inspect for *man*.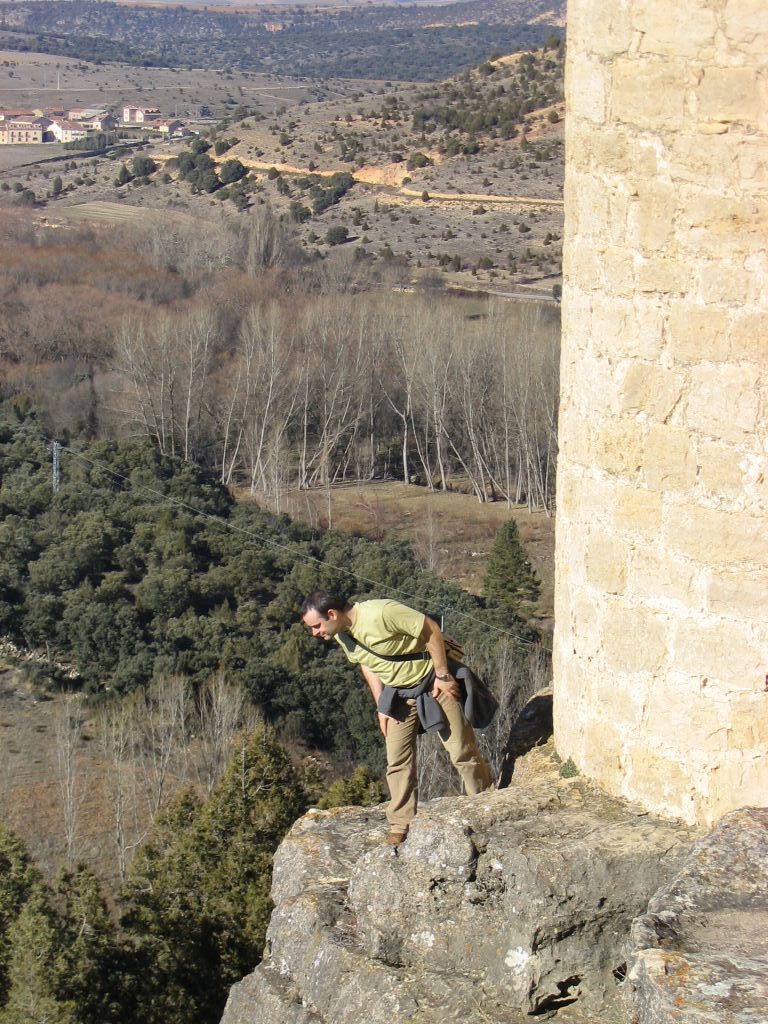
Inspection: [302,582,479,848].
